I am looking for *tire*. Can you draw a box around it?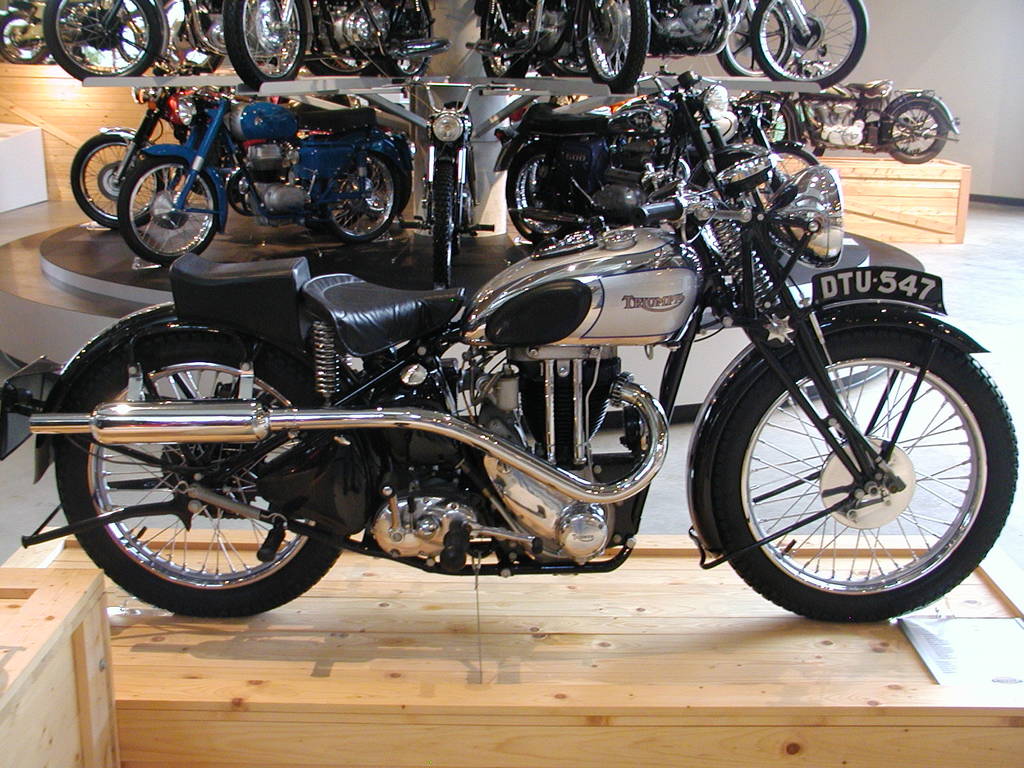
Sure, the bounding box is detection(0, 15, 52, 68).
